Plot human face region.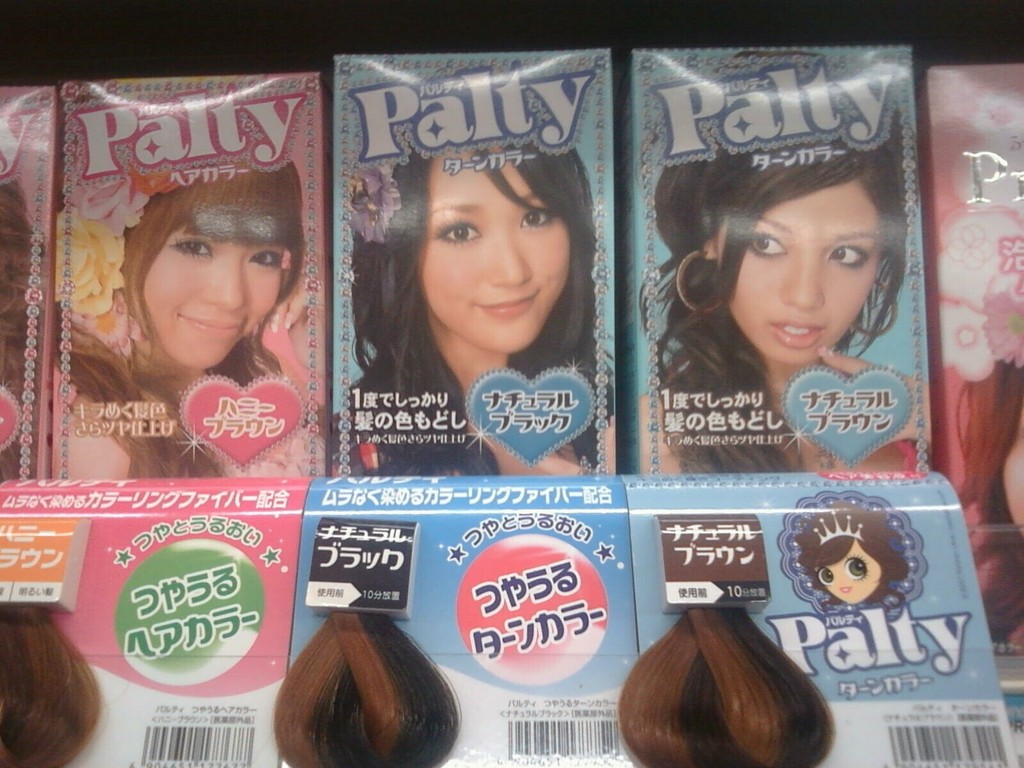
Plotted at [x1=402, y1=154, x2=588, y2=346].
